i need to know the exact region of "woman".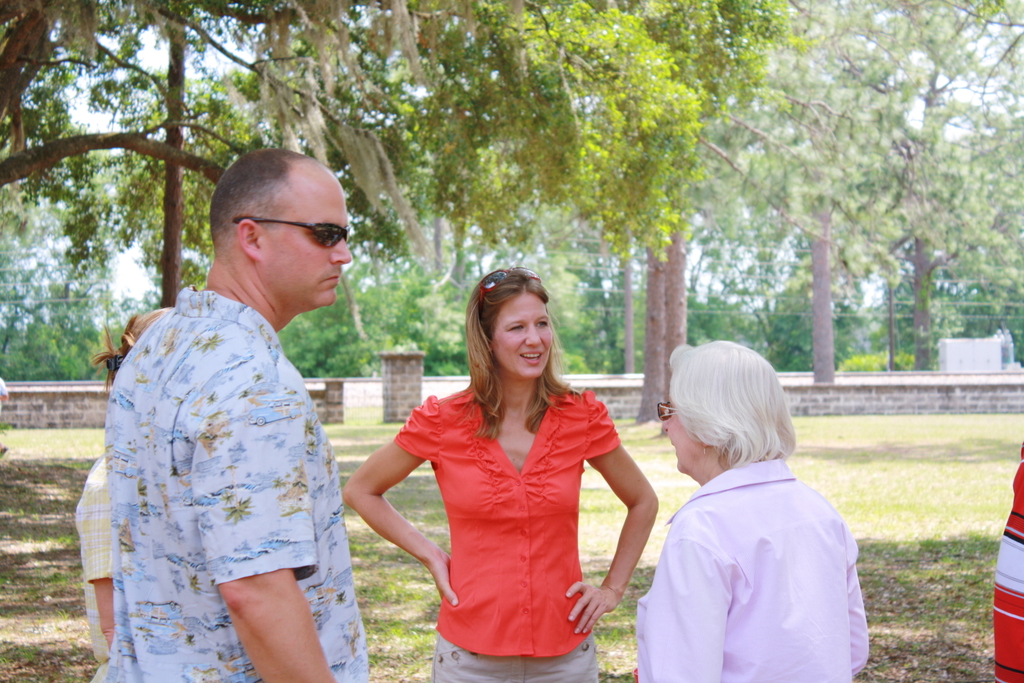
Region: select_region(68, 307, 175, 682).
